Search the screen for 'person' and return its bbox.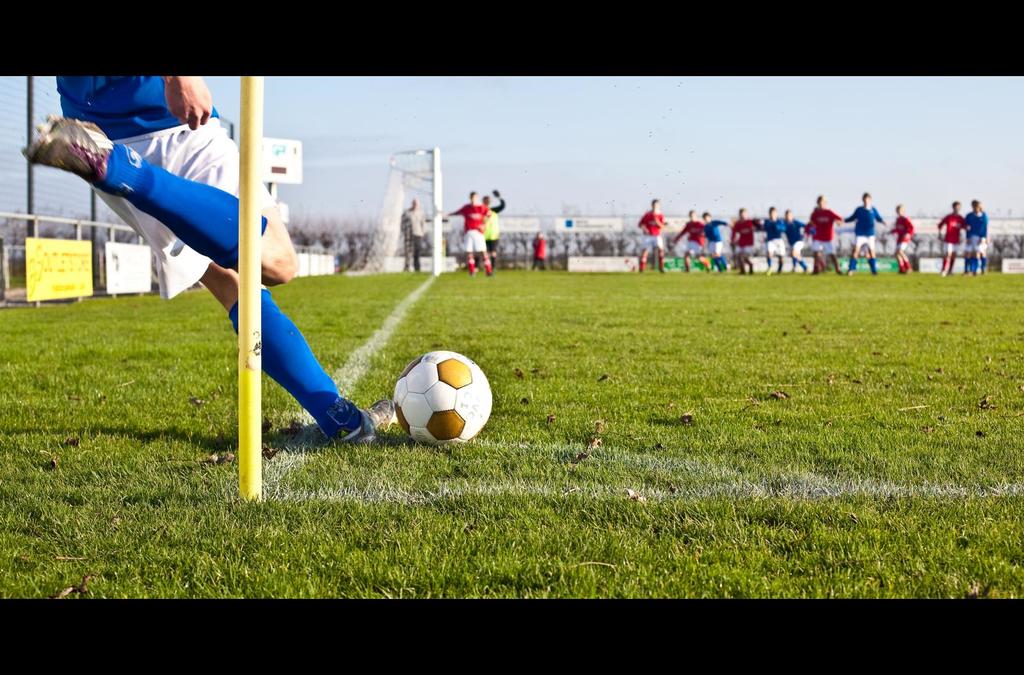
Found: box=[530, 230, 547, 272].
